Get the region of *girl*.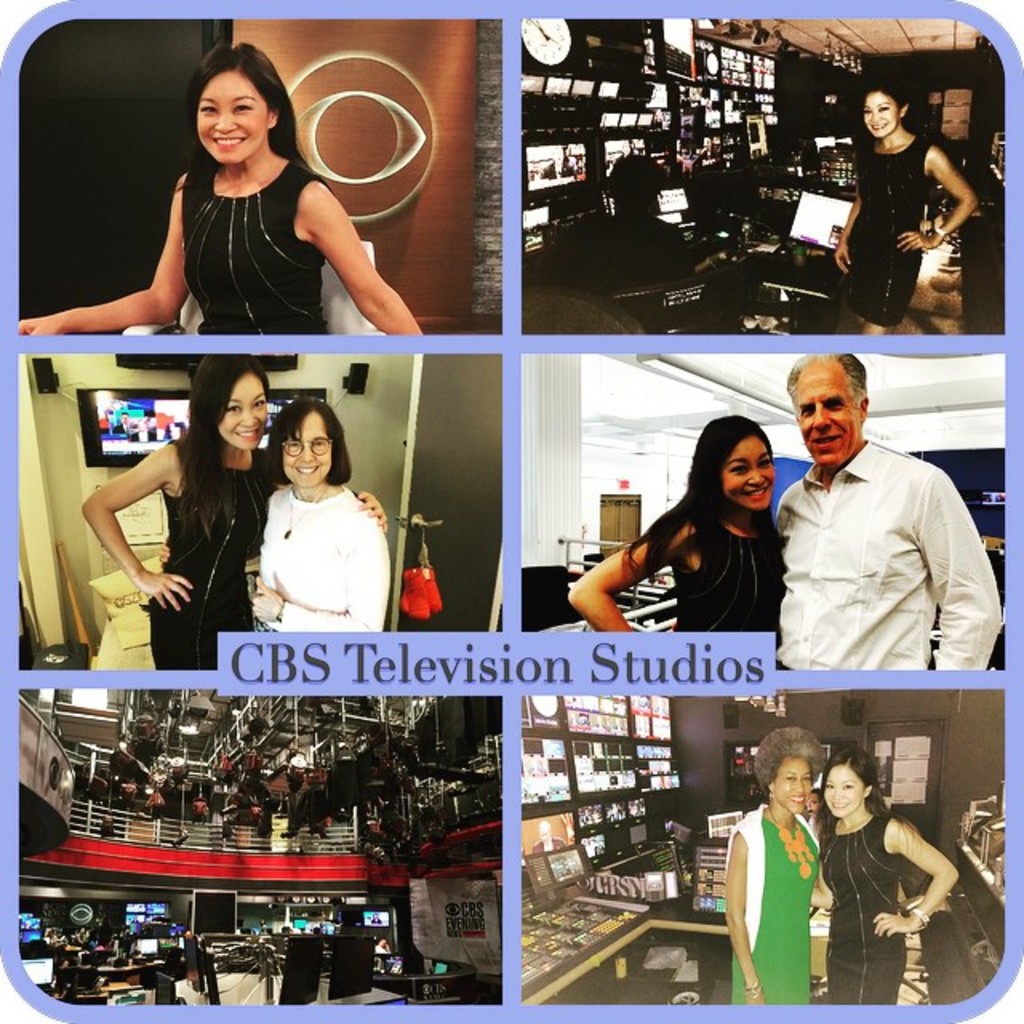
locate(806, 749, 963, 1005).
